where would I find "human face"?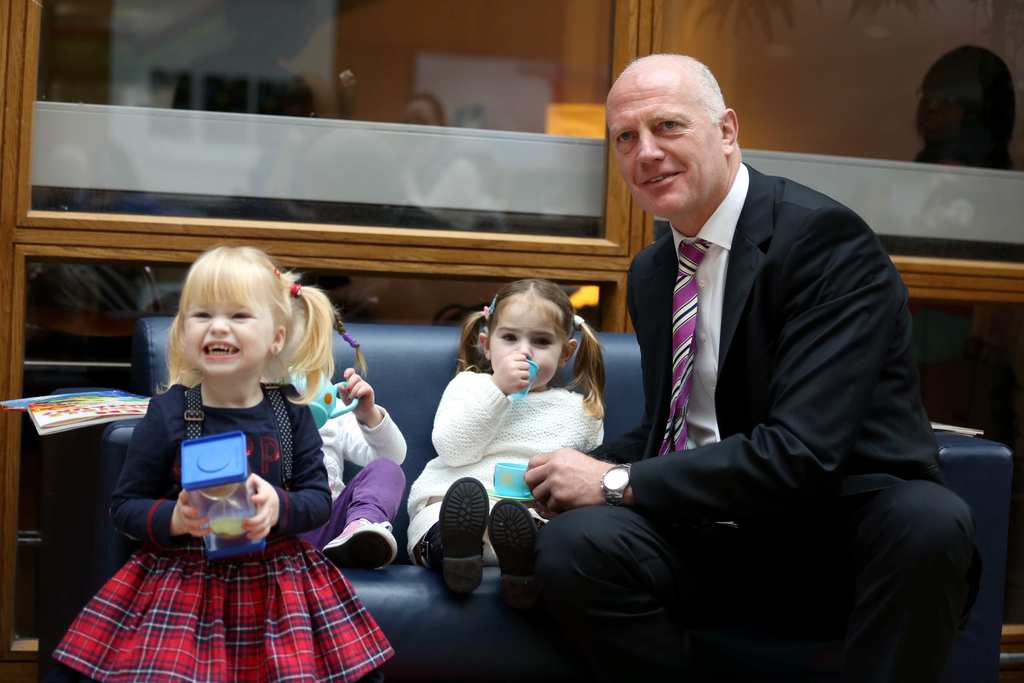
At (x1=916, y1=70, x2=980, y2=148).
